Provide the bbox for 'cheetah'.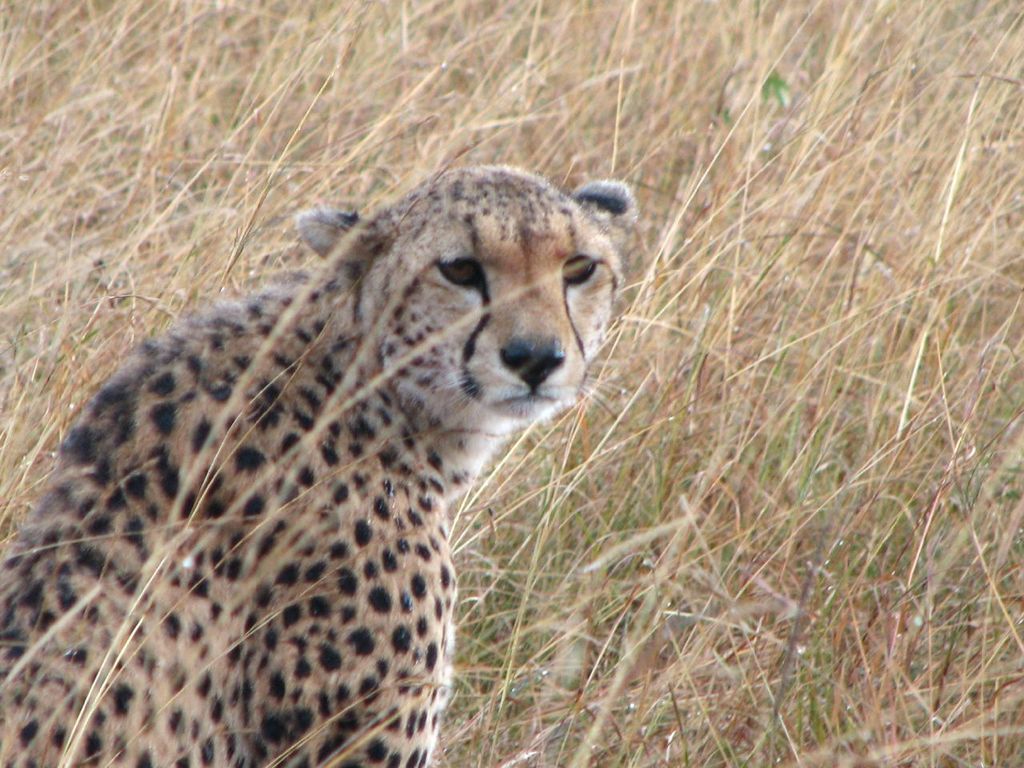
bbox(0, 162, 633, 767).
